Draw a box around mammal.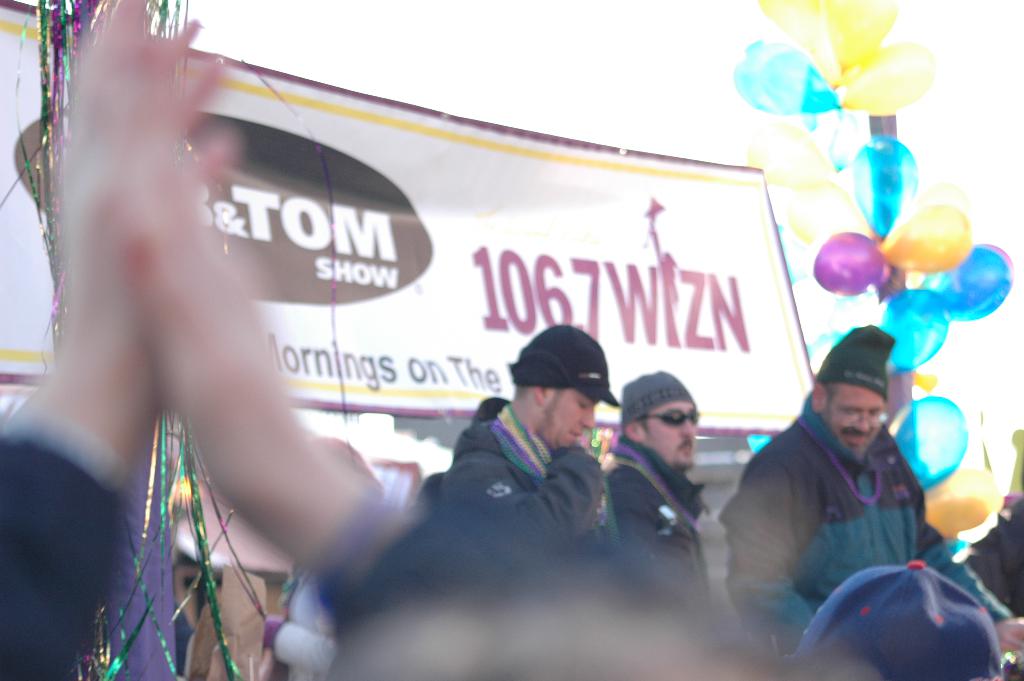
locate(263, 438, 383, 680).
